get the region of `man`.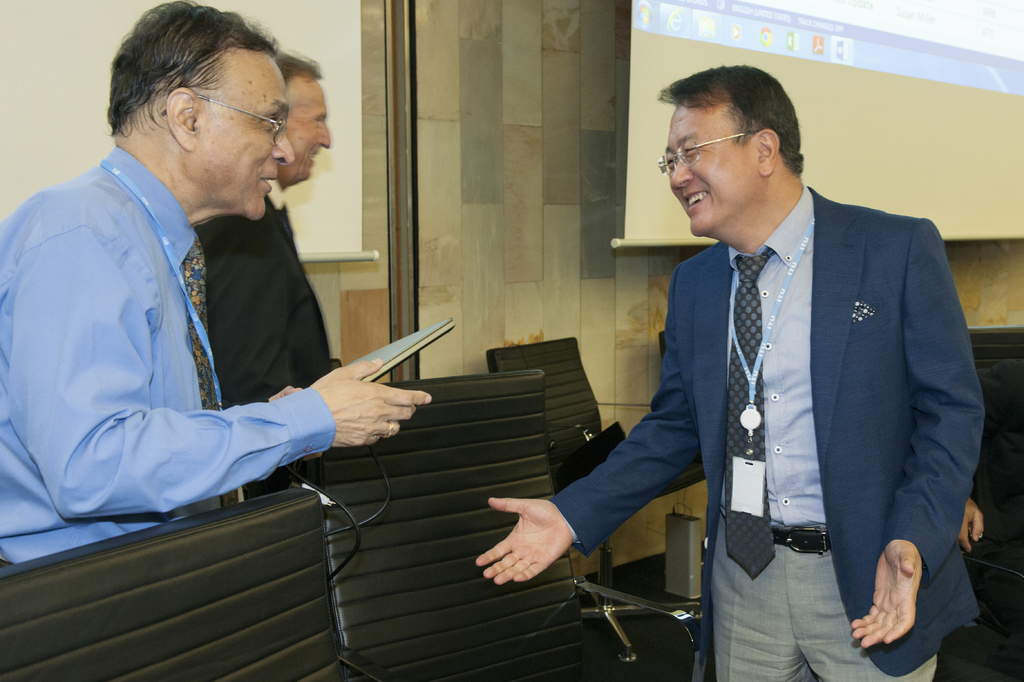
{"x1": 193, "y1": 46, "x2": 332, "y2": 501}.
